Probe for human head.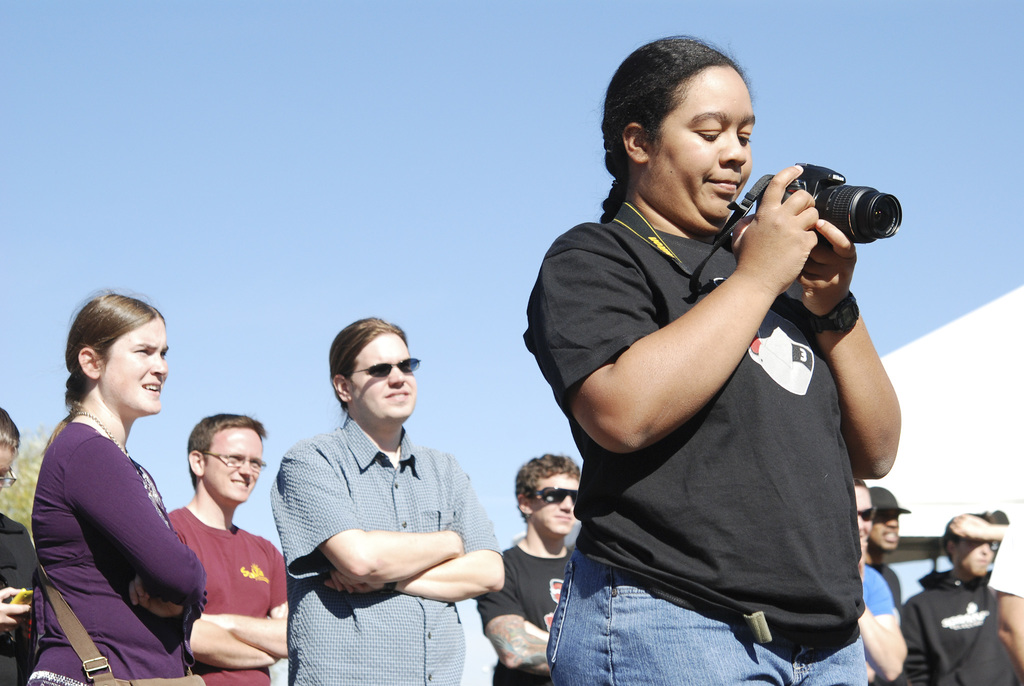
Probe result: box(513, 453, 584, 540).
